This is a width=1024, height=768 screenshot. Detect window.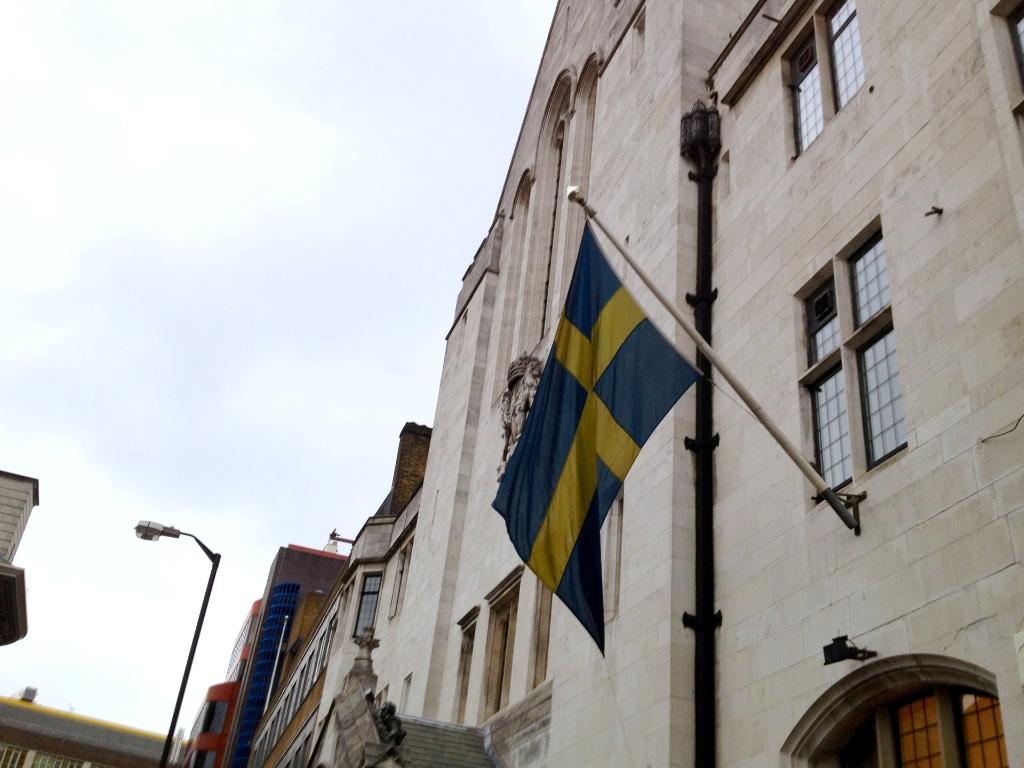
rect(526, 64, 570, 347).
